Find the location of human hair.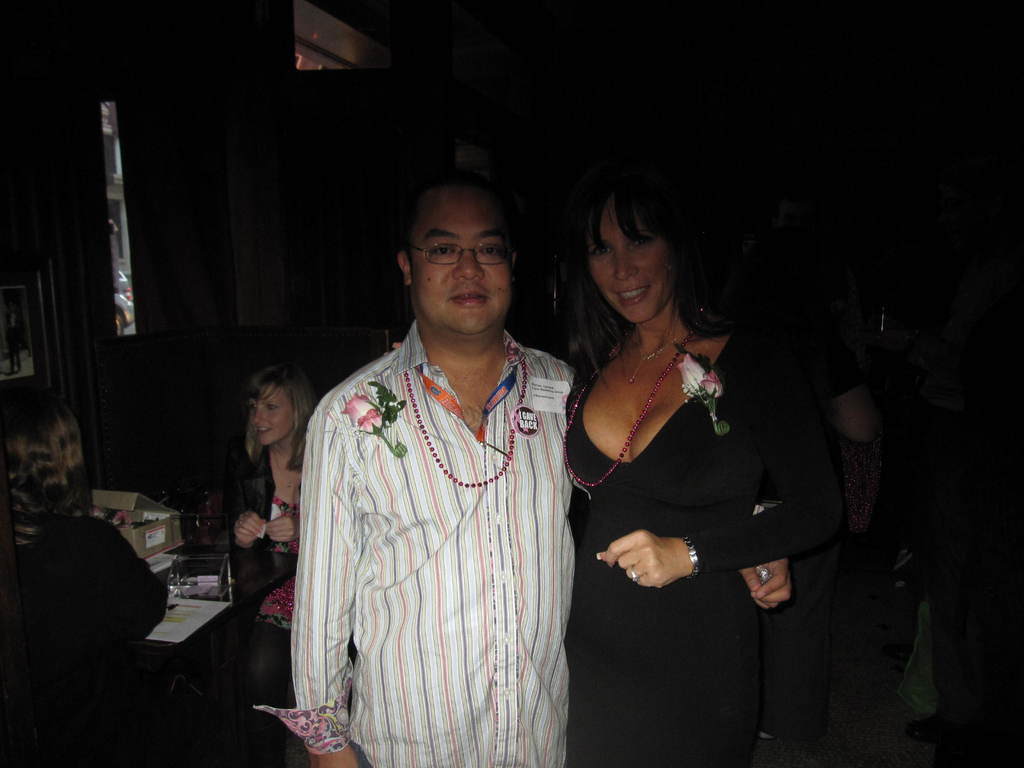
Location: crop(572, 169, 752, 388).
